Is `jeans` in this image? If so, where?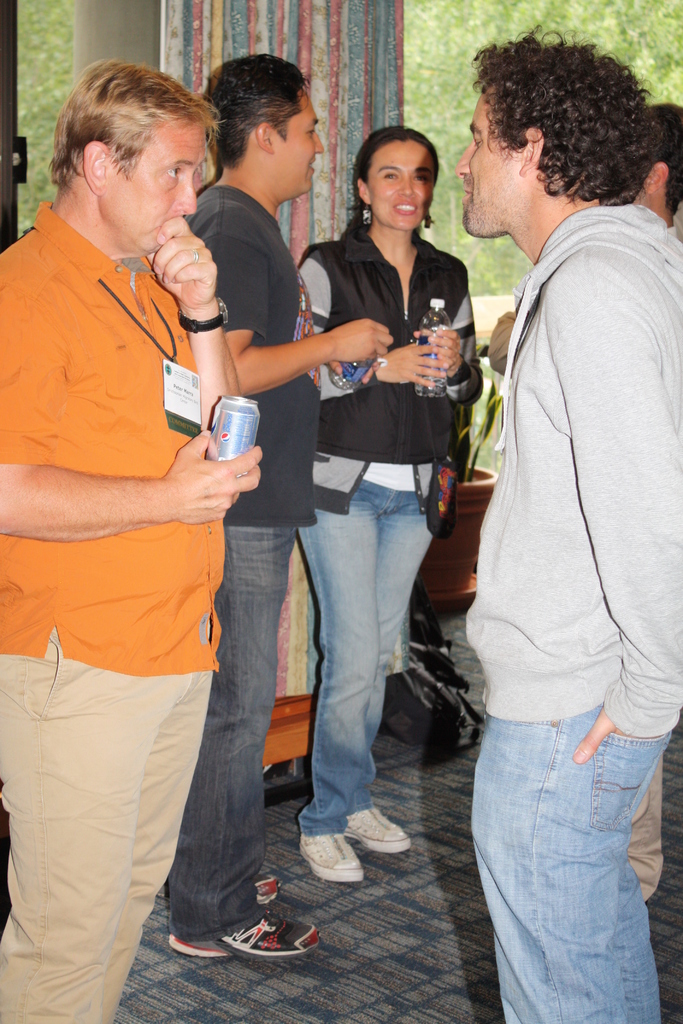
Yes, at <box>297,477,437,836</box>.
